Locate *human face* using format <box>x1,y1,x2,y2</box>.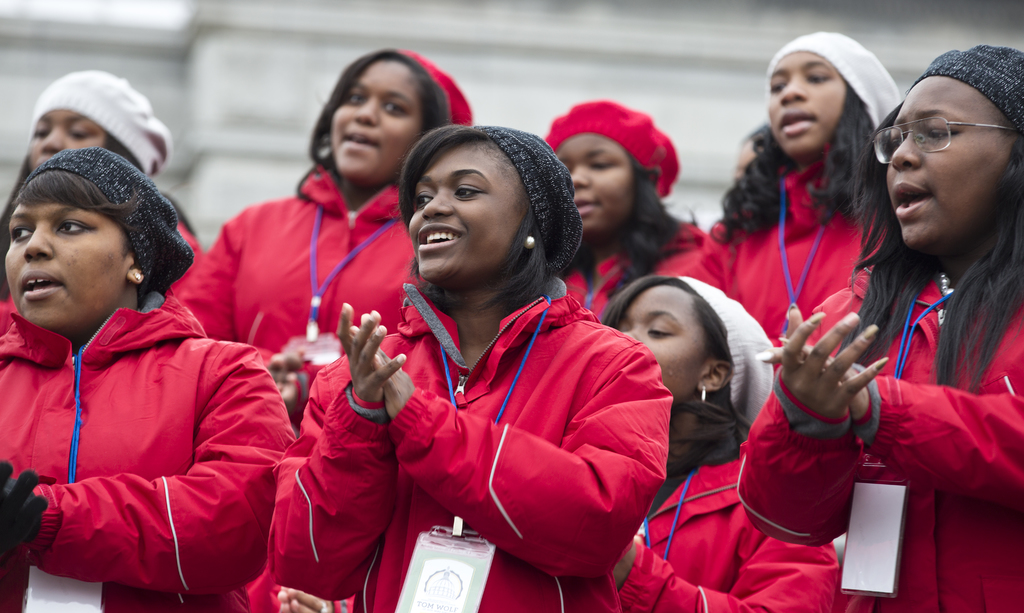
<box>330,60,420,177</box>.
